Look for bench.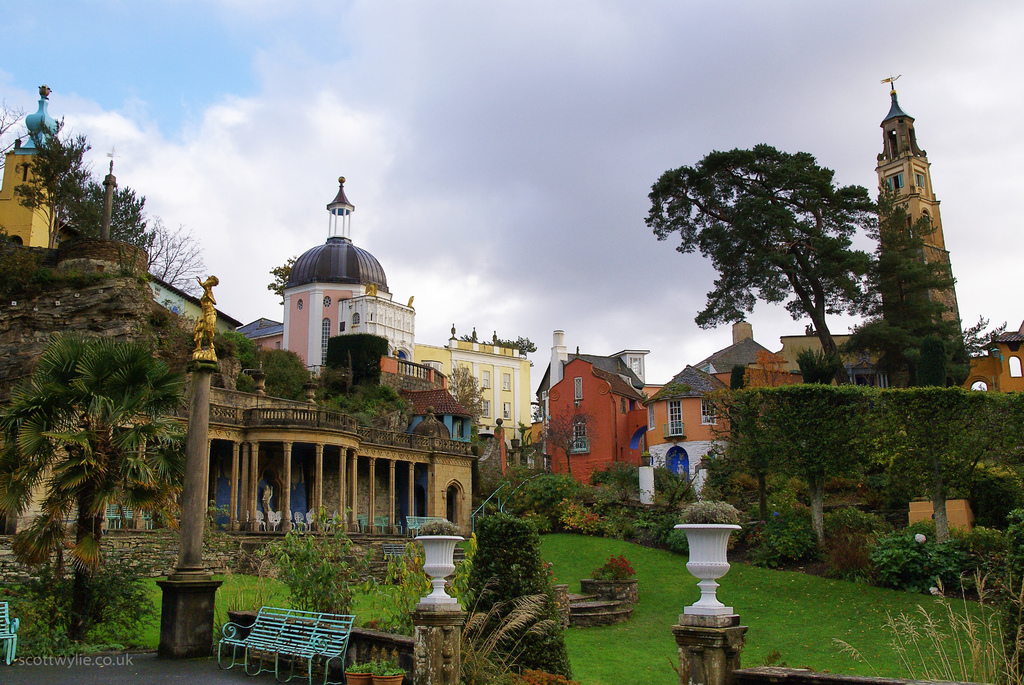
Found: {"x1": 220, "y1": 604, "x2": 348, "y2": 679}.
